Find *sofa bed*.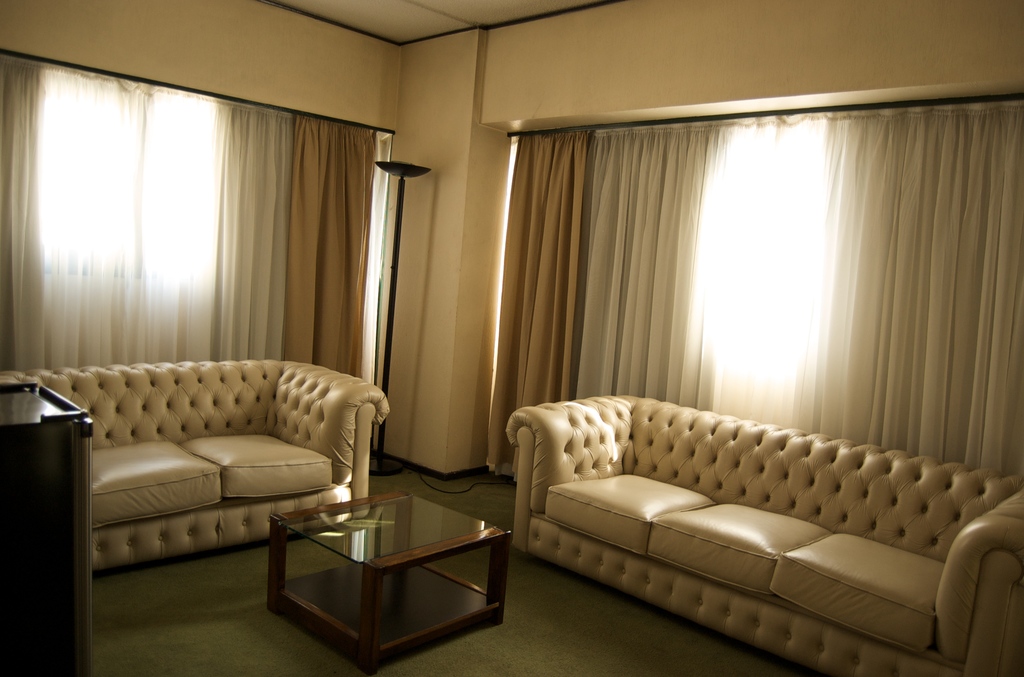
513,391,1023,676.
